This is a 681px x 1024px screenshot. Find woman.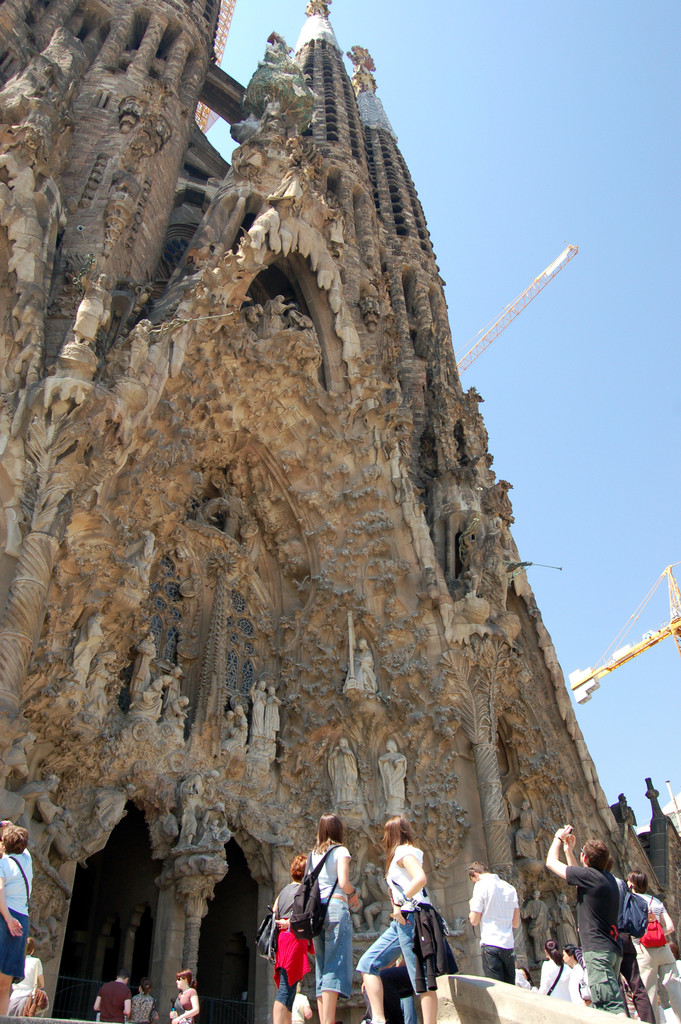
Bounding box: 167,966,199,1023.
